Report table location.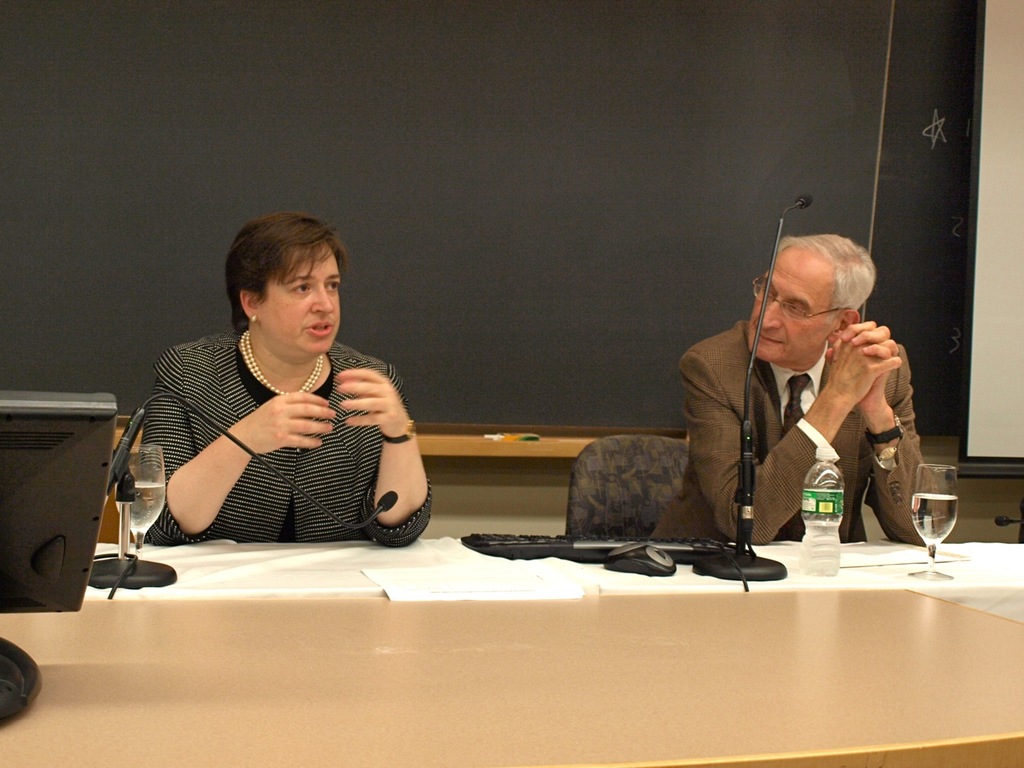
Report: <region>0, 537, 1023, 767</region>.
